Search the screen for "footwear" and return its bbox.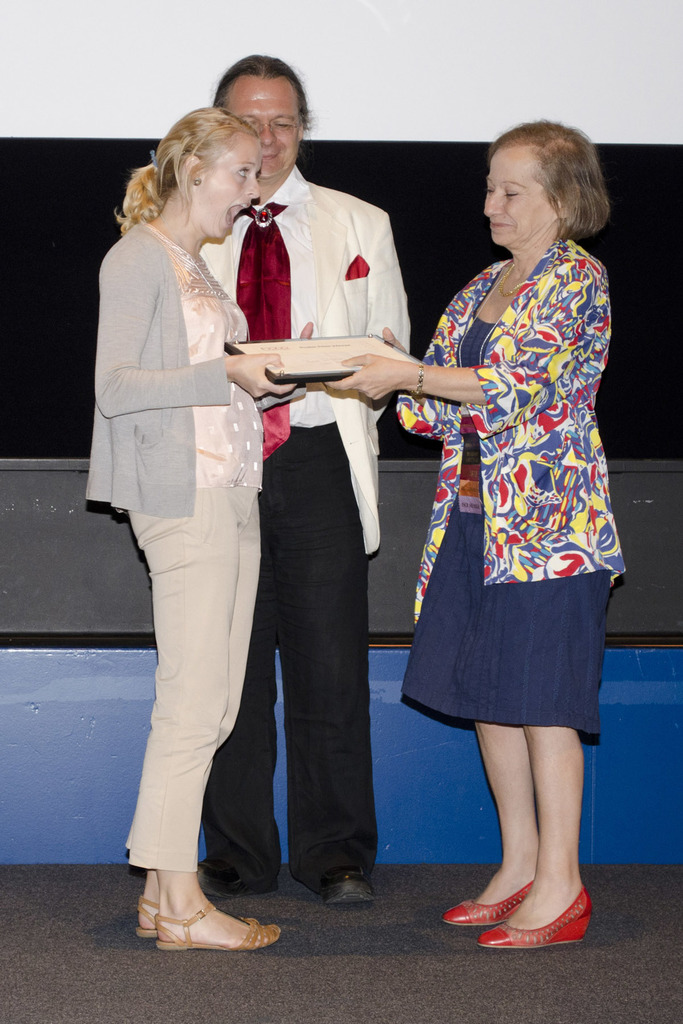
Found: BBox(131, 897, 163, 937).
